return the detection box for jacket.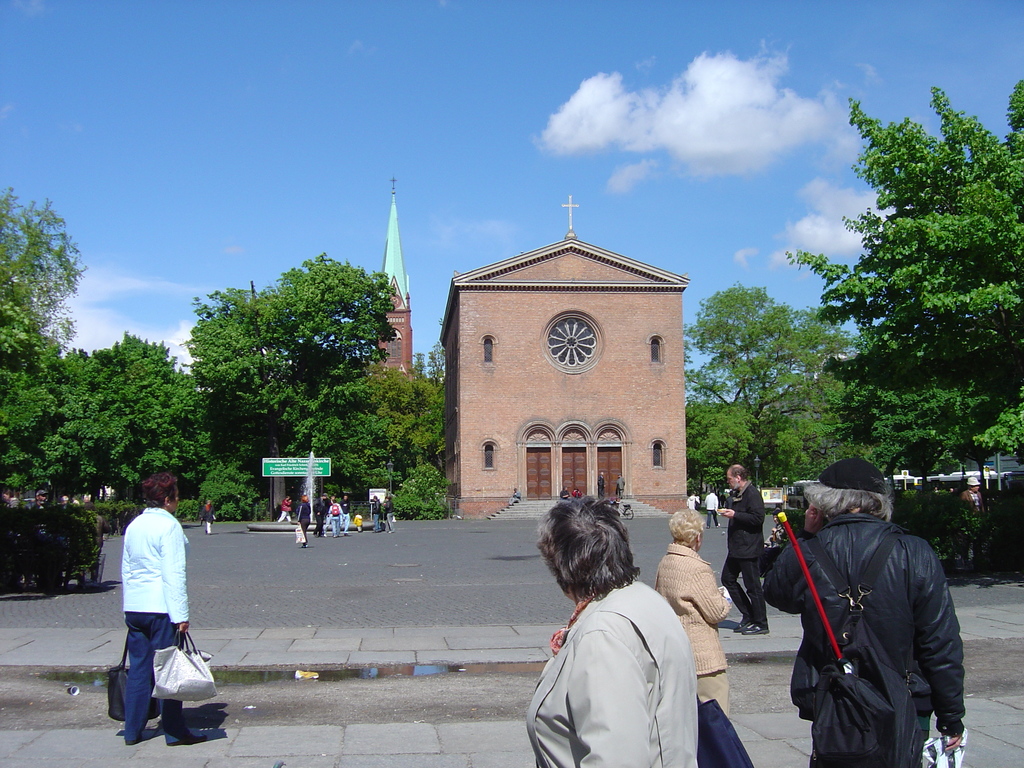
bbox=(765, 465, 959, 730).
